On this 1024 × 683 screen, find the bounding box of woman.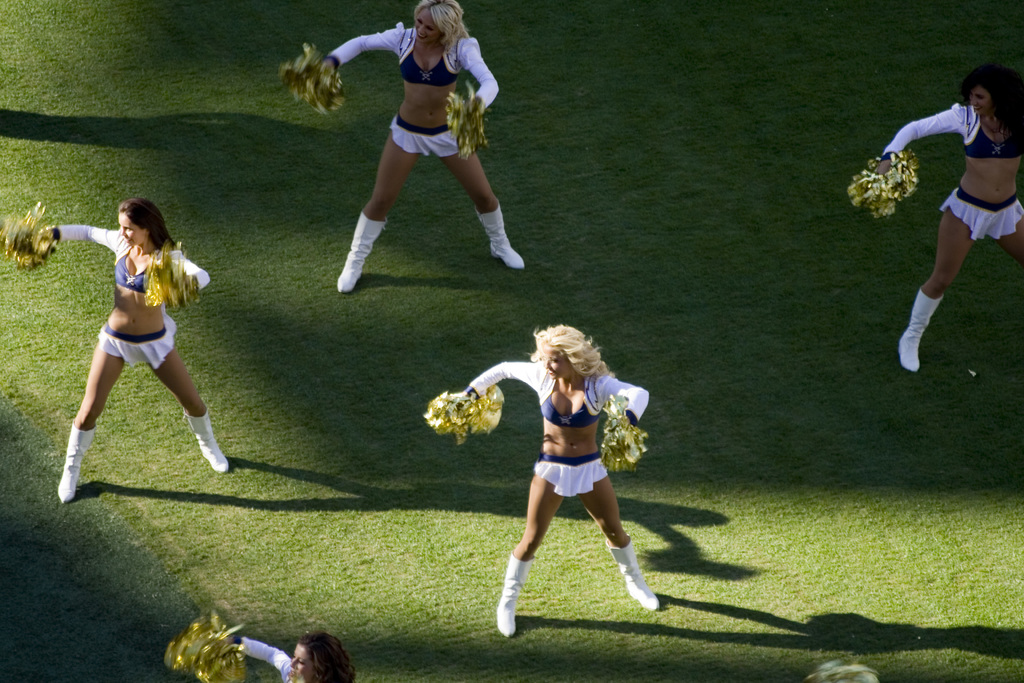
Bounding box: {"left": 43, "top": 198, "right": 232, "bottom": 508}.
